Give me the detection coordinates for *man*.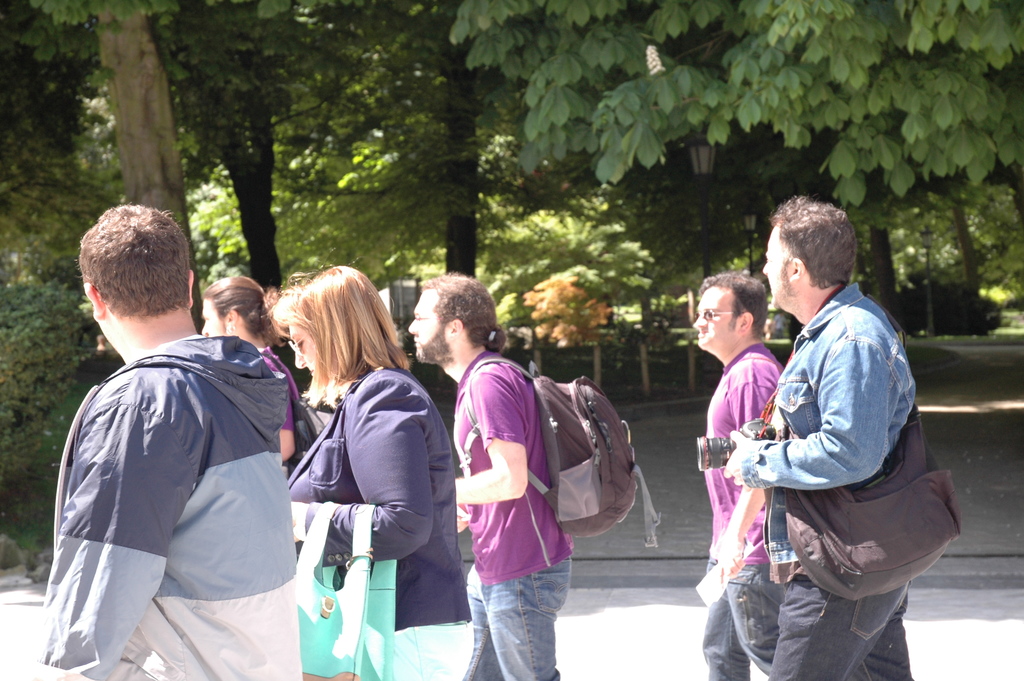
44,211,312,680.
